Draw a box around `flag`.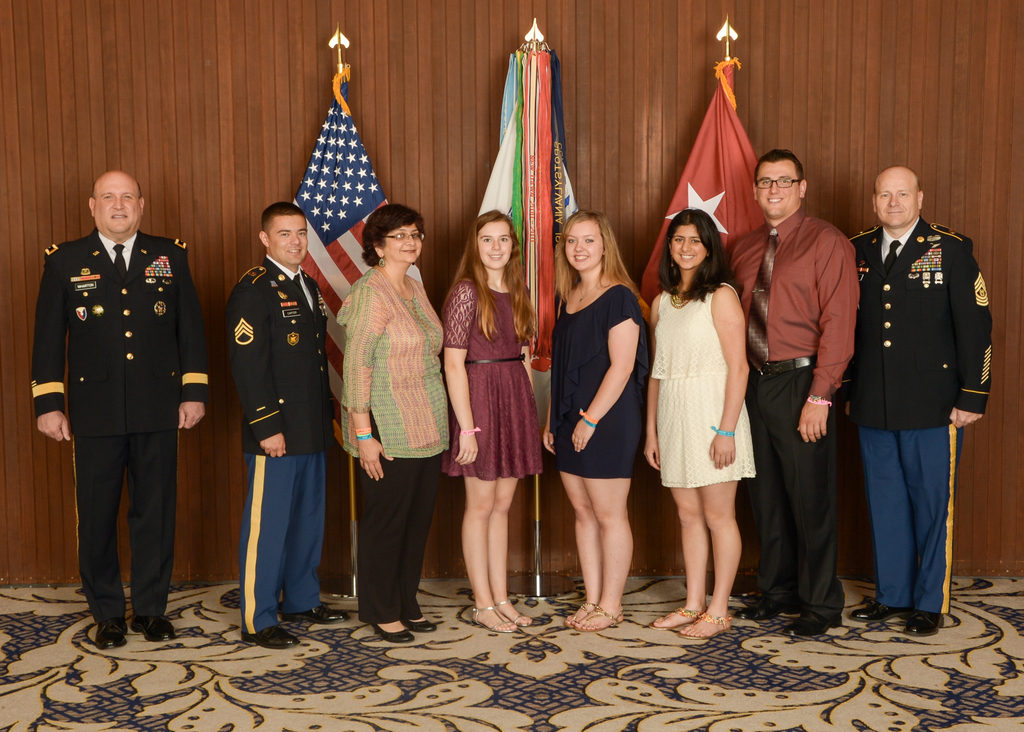
detection(639, 59, 771, 353).
